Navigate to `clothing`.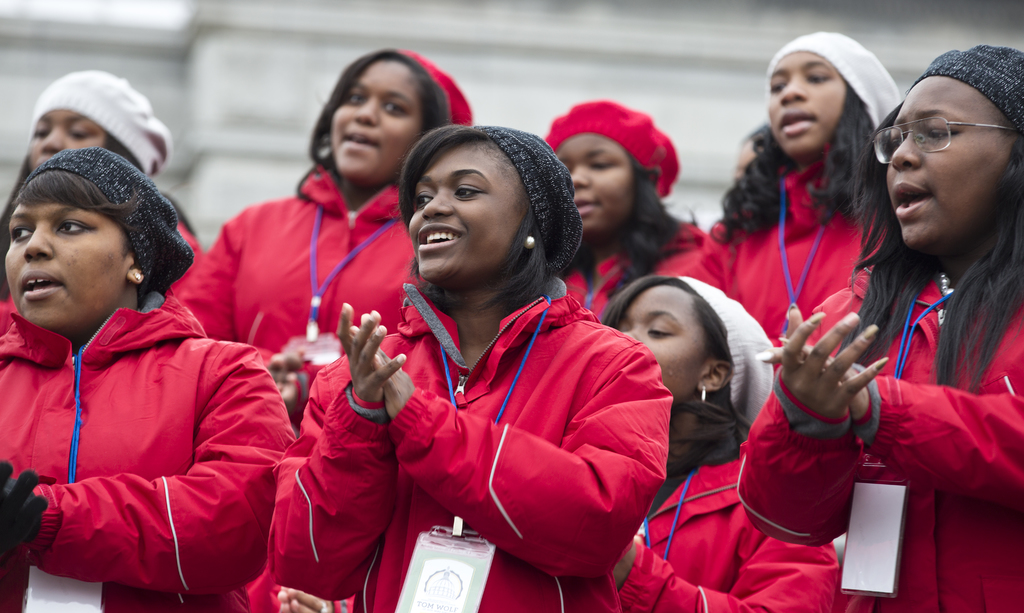
Navigation target: 556,213,708,318.
